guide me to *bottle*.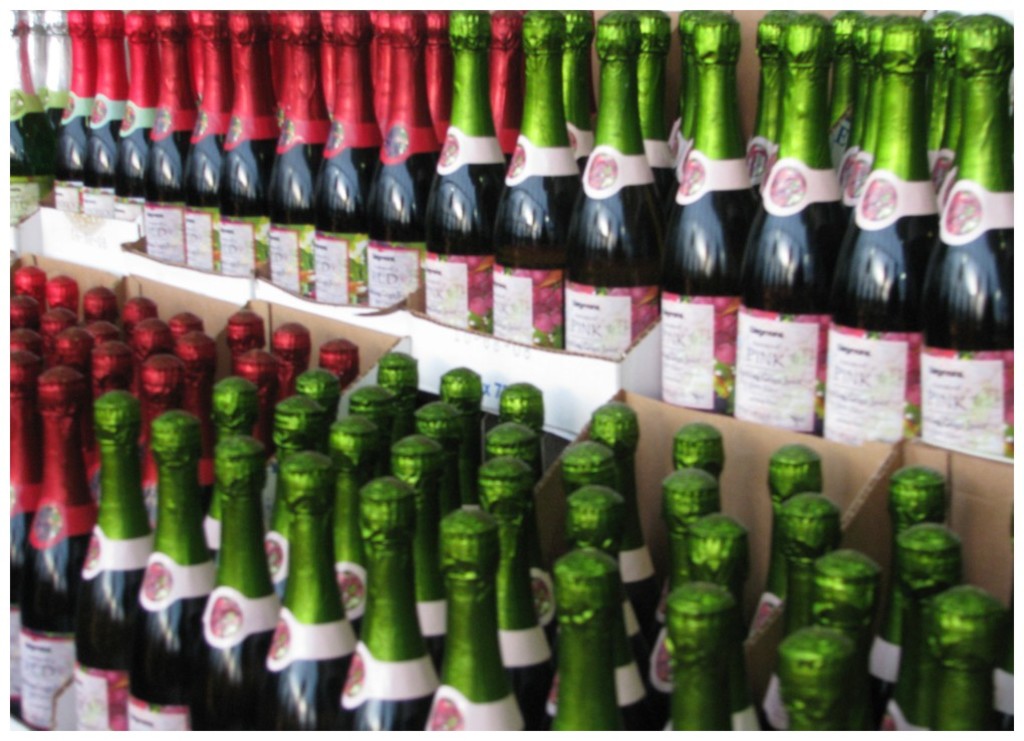
Guidance: {"x1": 423, "y1": 9, "x2": 510, "y2": 337}.
